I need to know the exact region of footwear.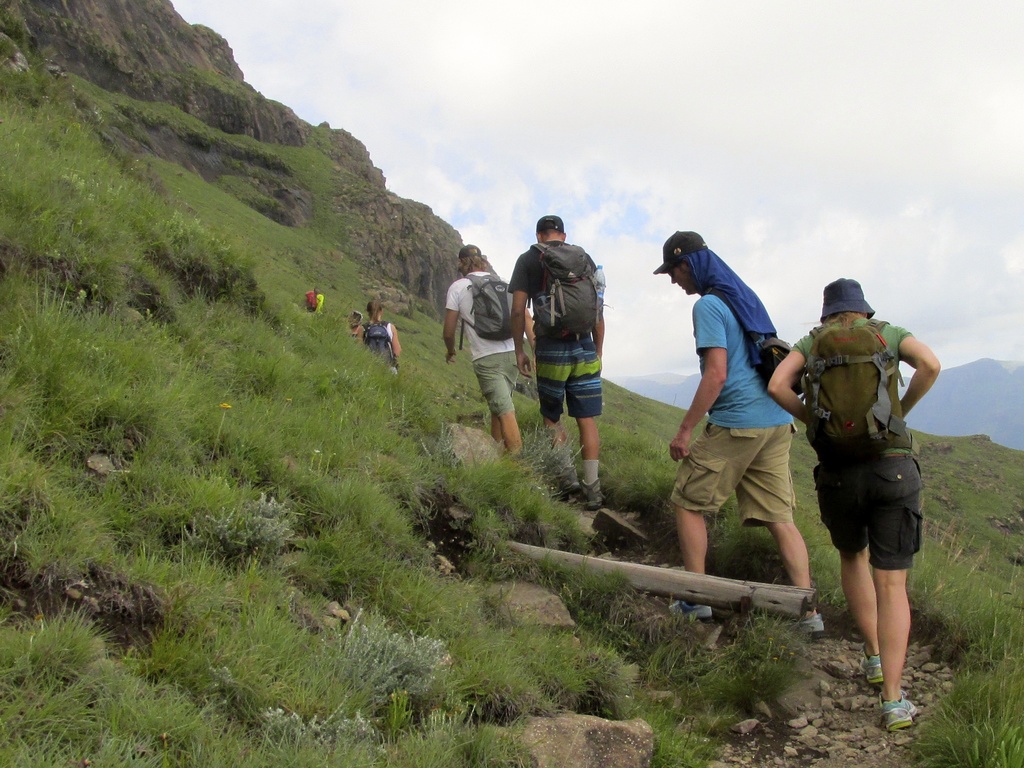
Region: region(792, 610, 825, 642).
